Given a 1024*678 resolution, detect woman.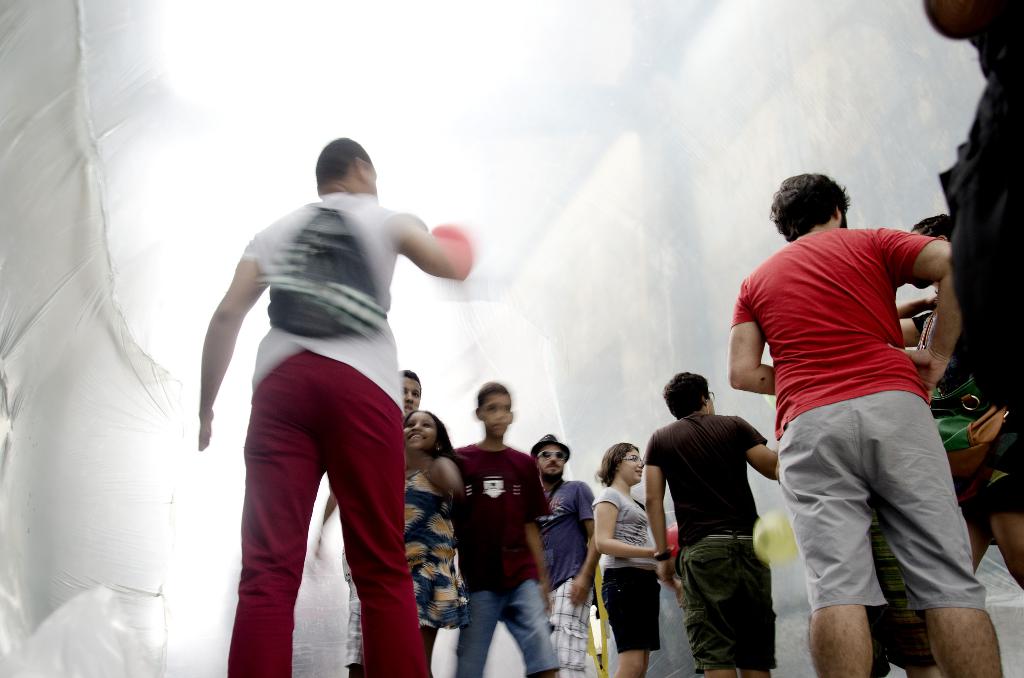
[left=893, top=222, right=1023, bottom=590].
